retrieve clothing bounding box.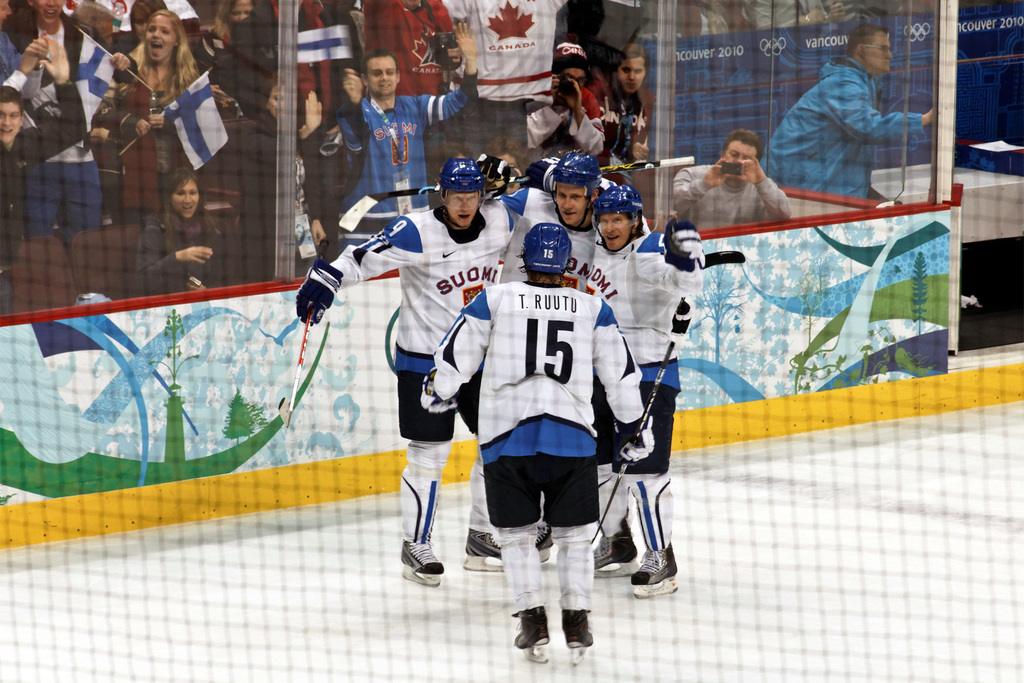
Bounding box: <region>426, 279, 647, 613</region>.
